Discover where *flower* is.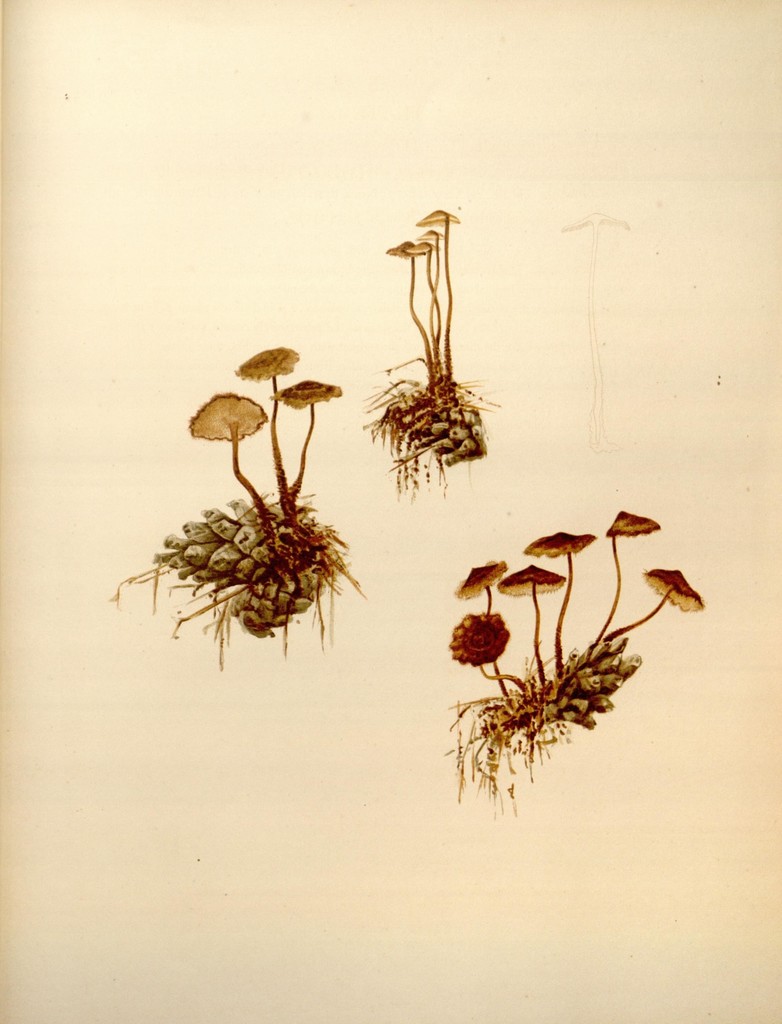
Discovered at BBox(440, 605, 531, 683).
